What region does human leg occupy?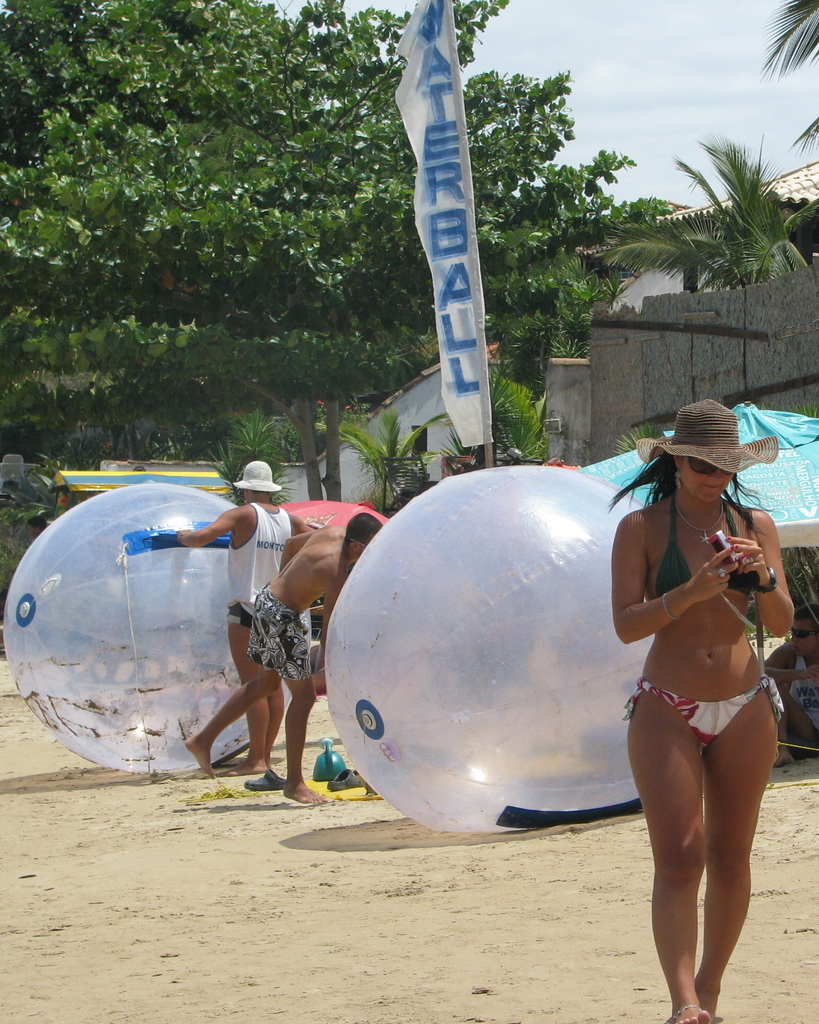
Rect(188, 582, 280, 772).
